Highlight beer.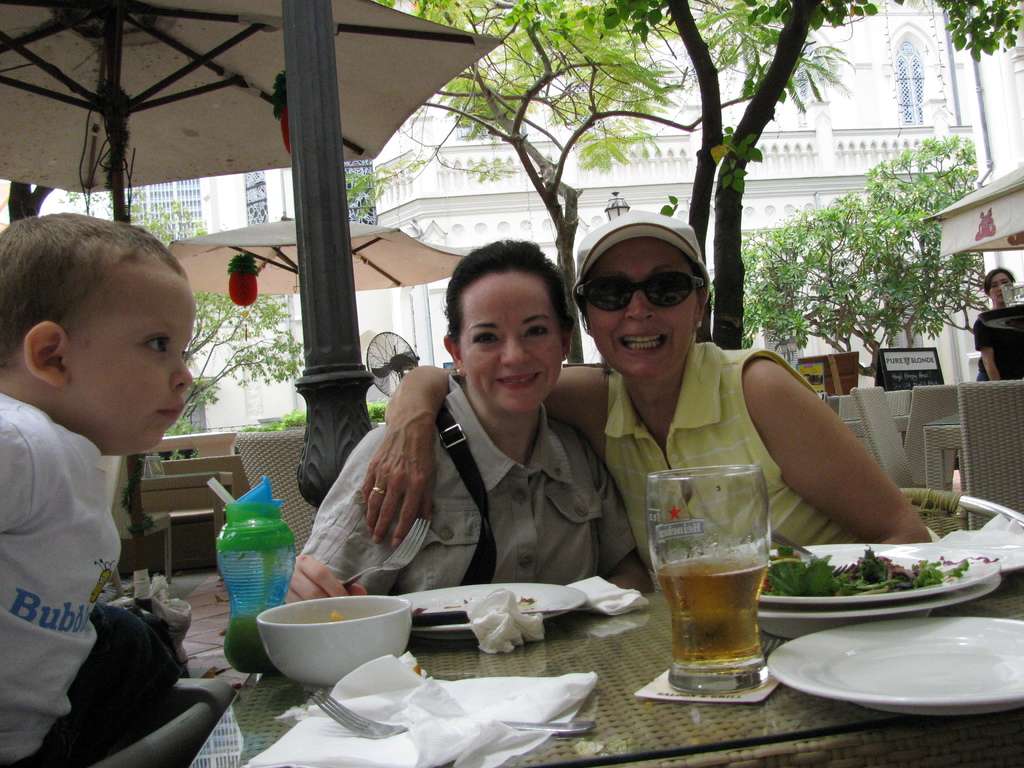
Highlighted region: x1=637 y1=465 x2=781 y2=725.
